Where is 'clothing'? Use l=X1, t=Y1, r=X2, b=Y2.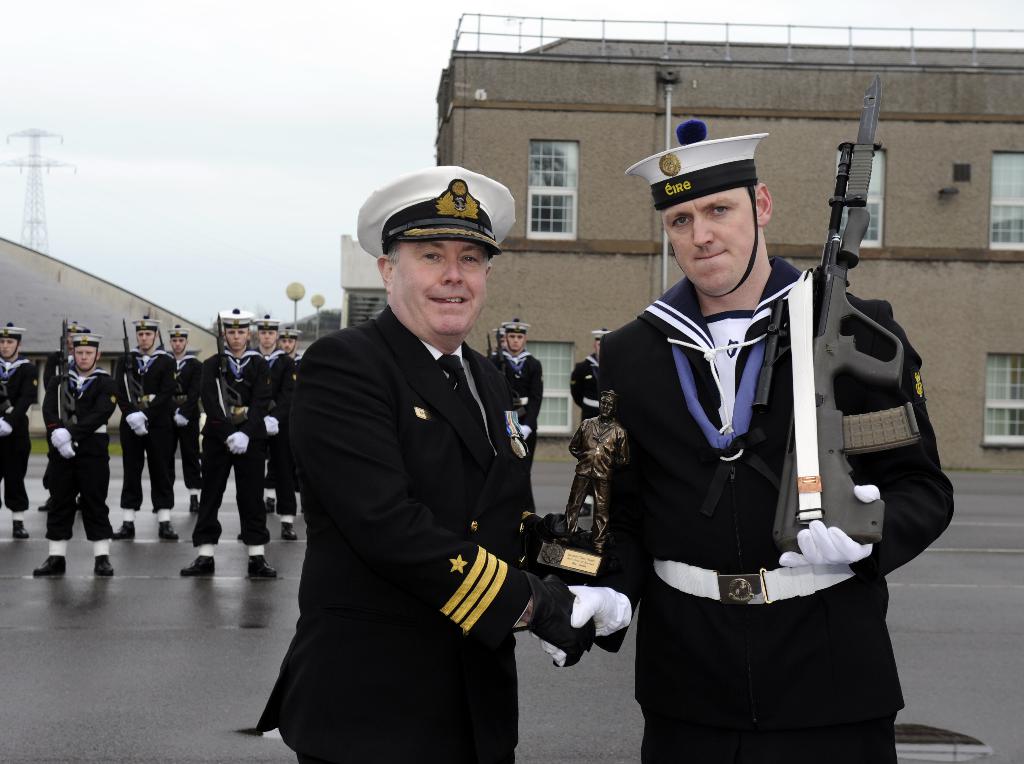
l=44, t=366, r=118, b=544.
